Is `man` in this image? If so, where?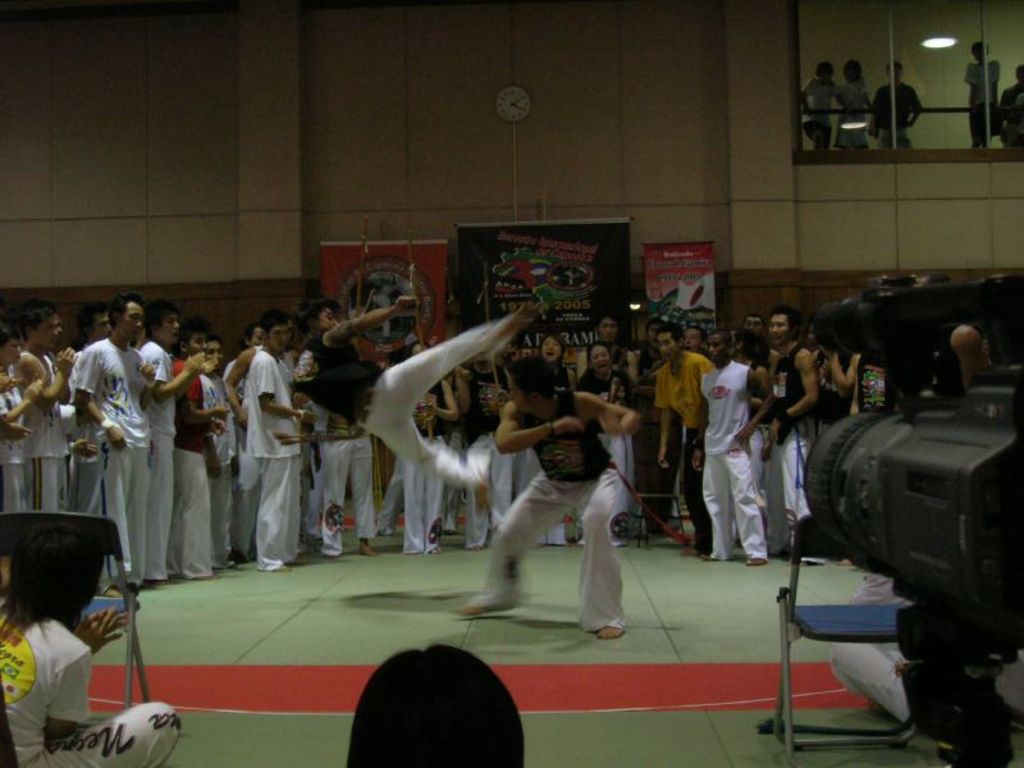
Yes, at [342, 637, 526, 767].
